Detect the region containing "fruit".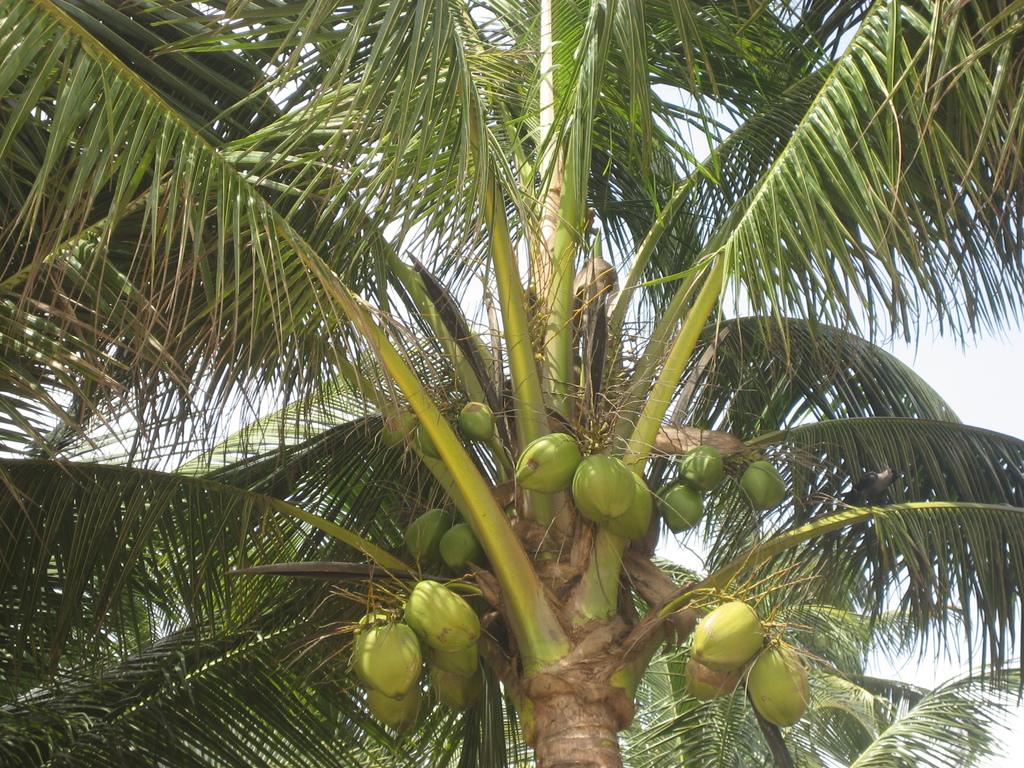
BBox(746, 634, 812, 728).
